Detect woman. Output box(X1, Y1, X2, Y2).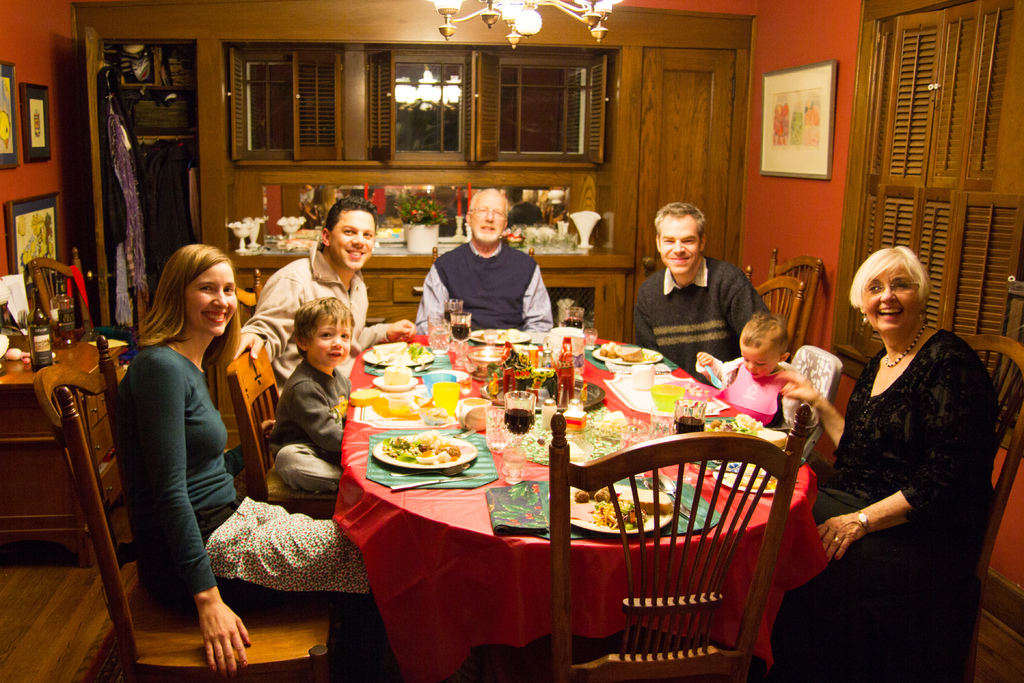
box(111, 240, 372, 680).
